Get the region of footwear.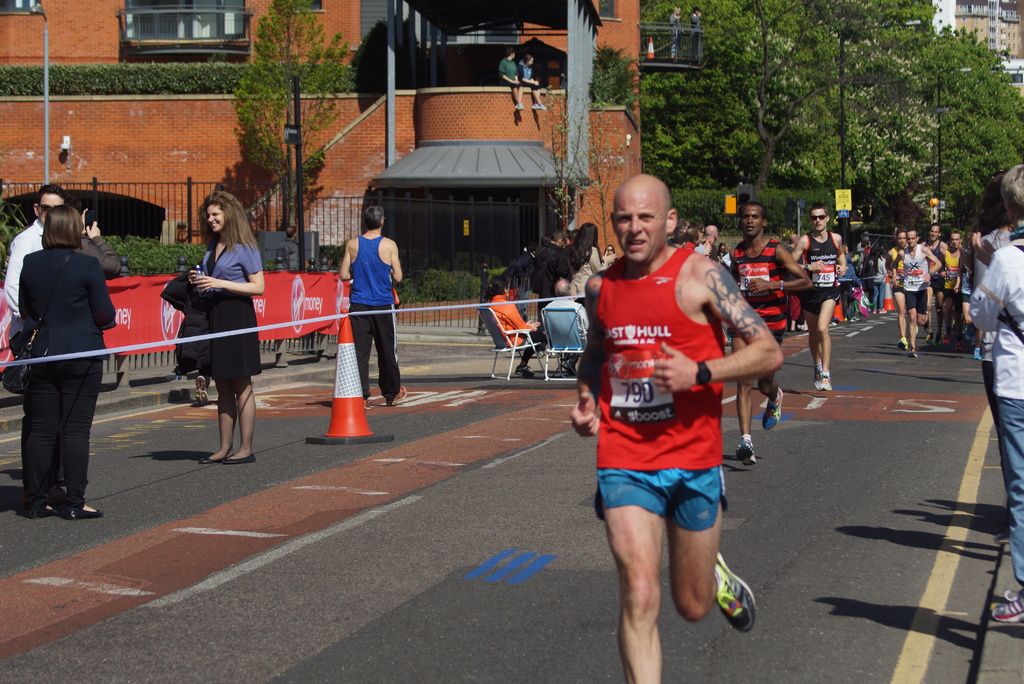
[x1=828, y1=319, x2=838, y2=327].
